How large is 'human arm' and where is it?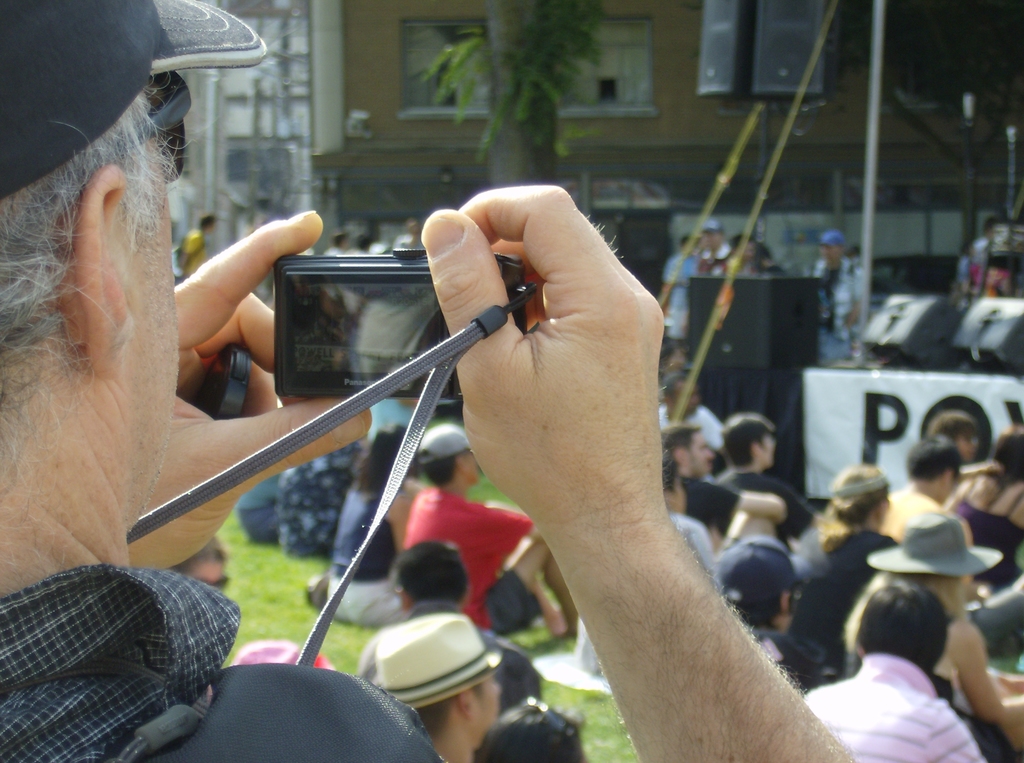
Bounding box: [947, 631, 1023, 727].
